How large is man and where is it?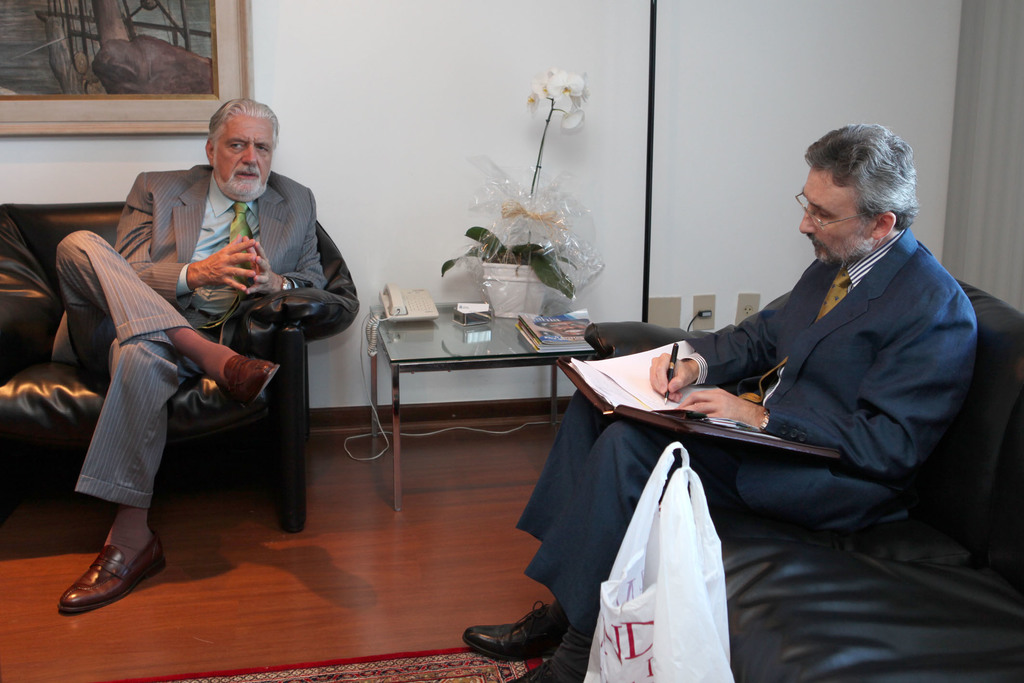
Bounding box: <region>58, 93, 332, 616</region>.
